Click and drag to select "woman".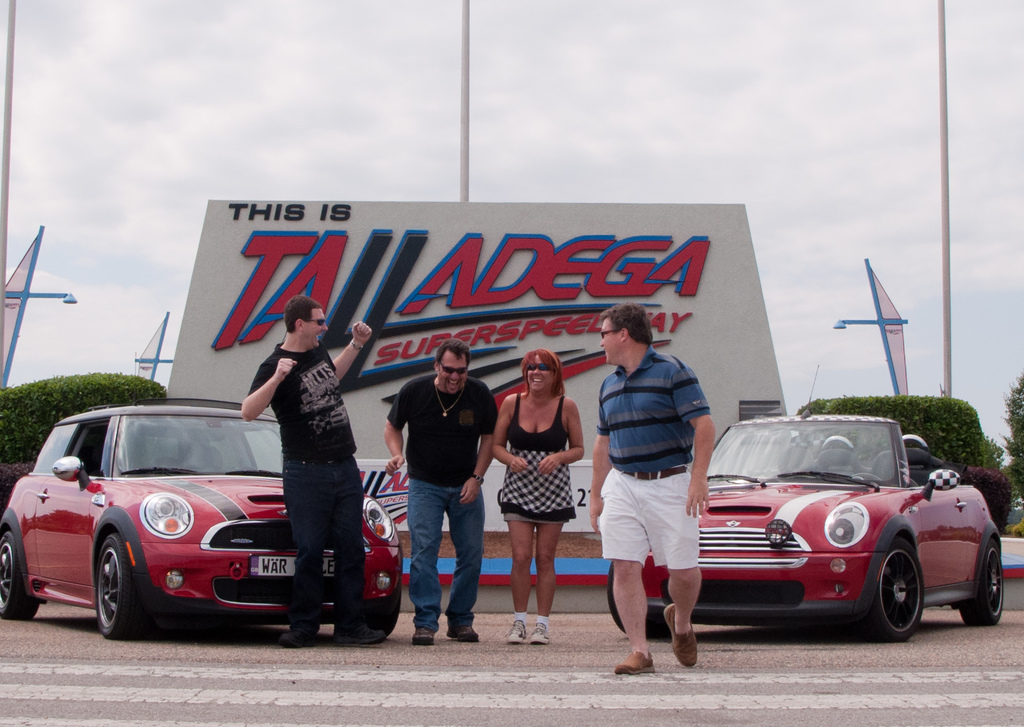
Selection: 497,353,588,632.
